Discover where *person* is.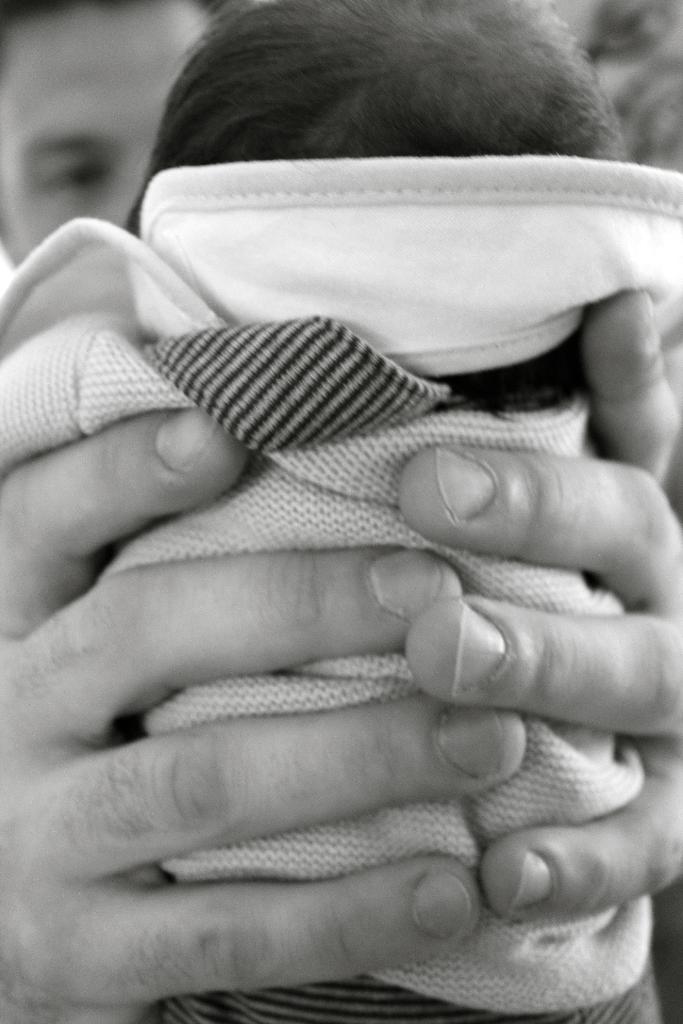
Discovered at l=0, t=0, r=682, b=1023.
